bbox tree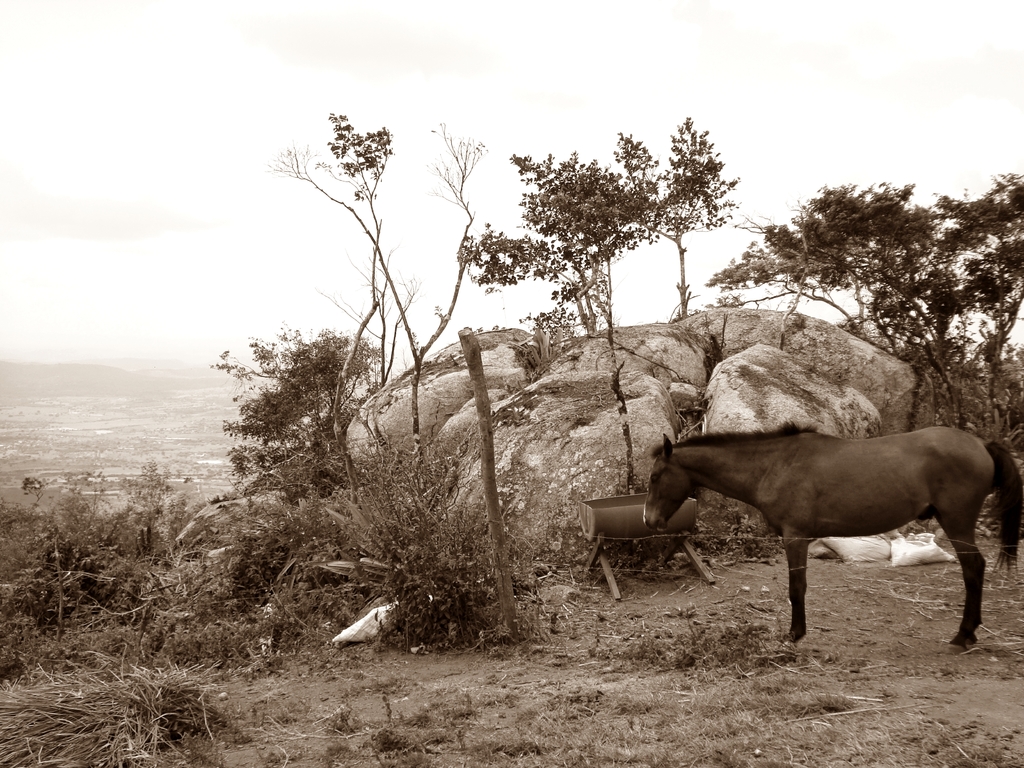
709, 173, 1023, 426
